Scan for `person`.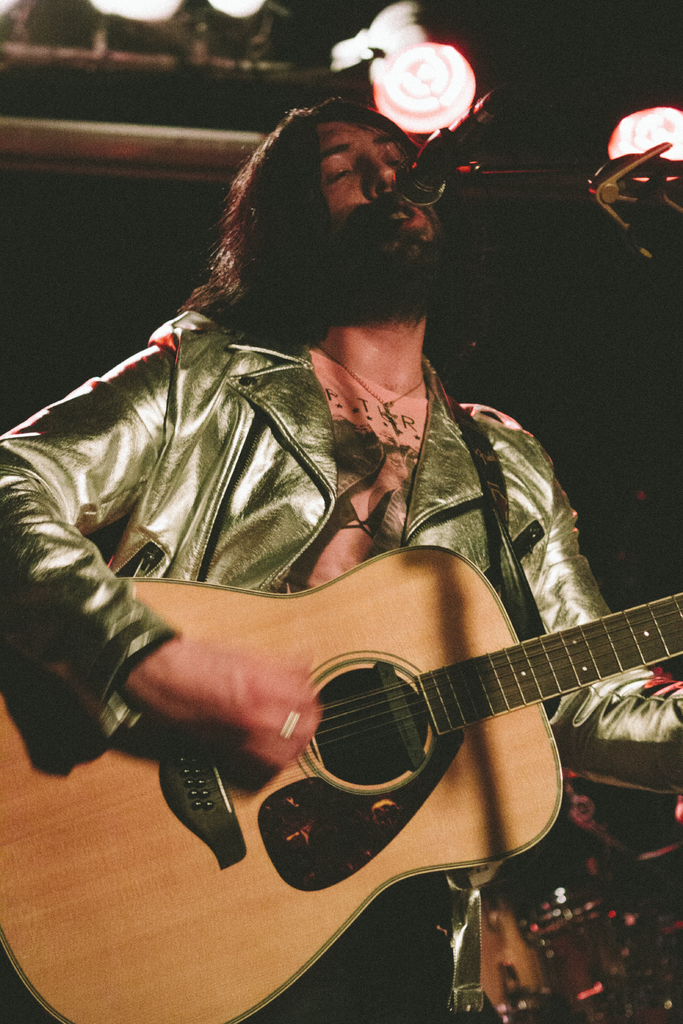
Scan result: (81,60,621,1011).
